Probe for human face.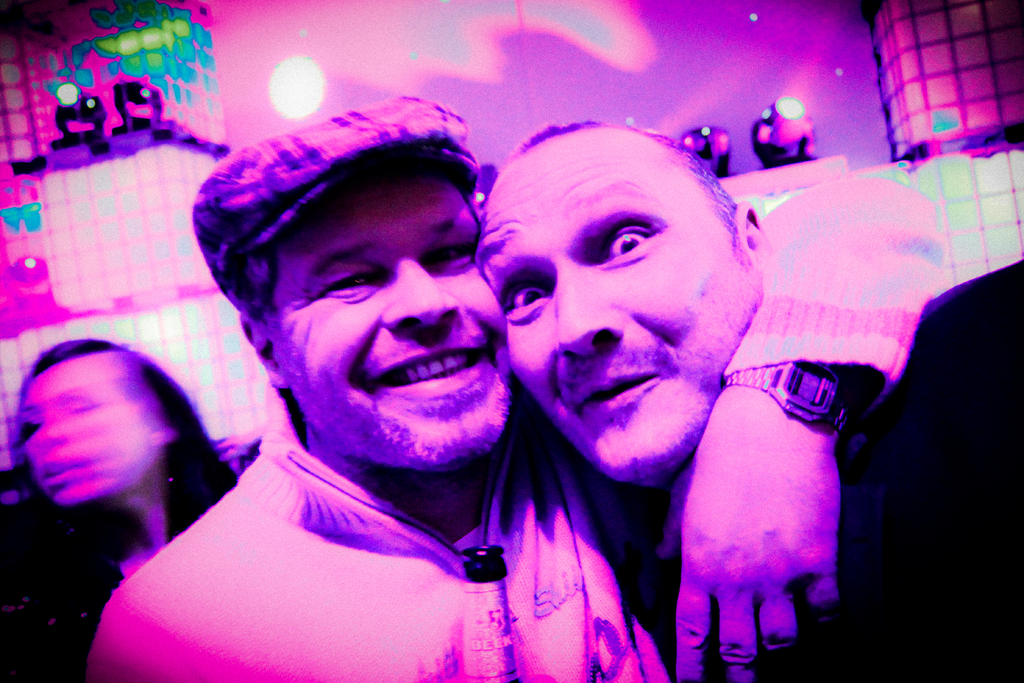
Probe result: l=479, t=142, r=754, b=479.
